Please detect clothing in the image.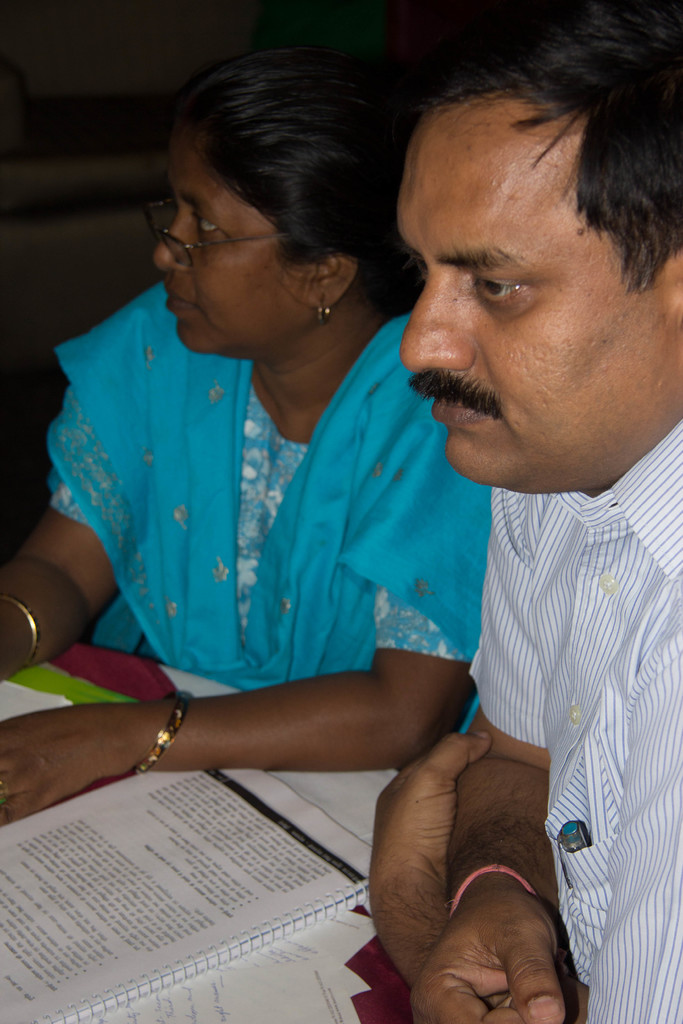
459,423,682,1020.
